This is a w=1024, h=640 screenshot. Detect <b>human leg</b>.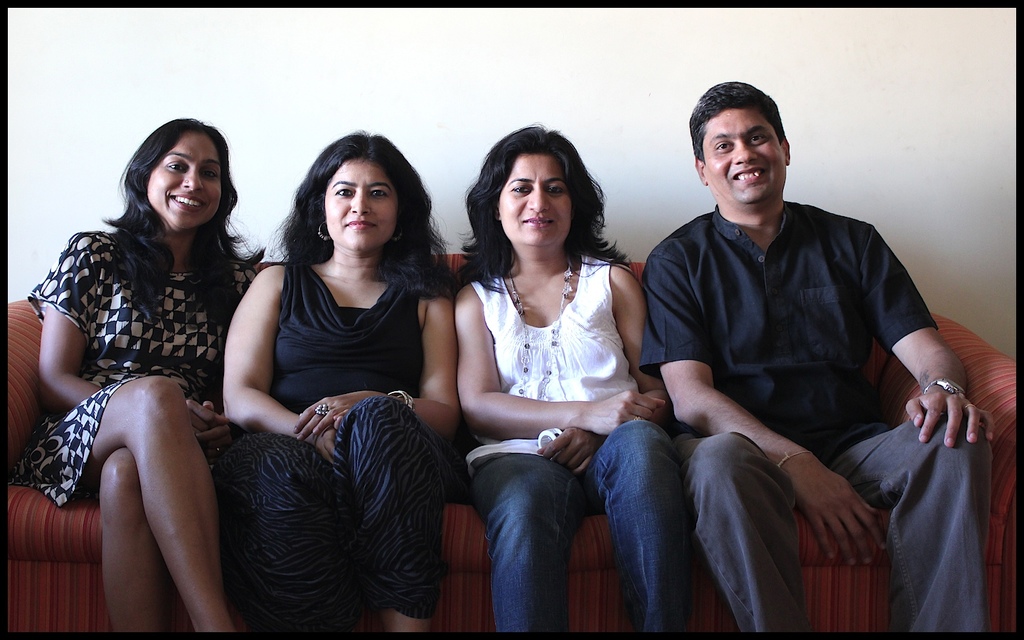
{"left": 100, "top": 439, "right": 165, "bottom": 631}.
